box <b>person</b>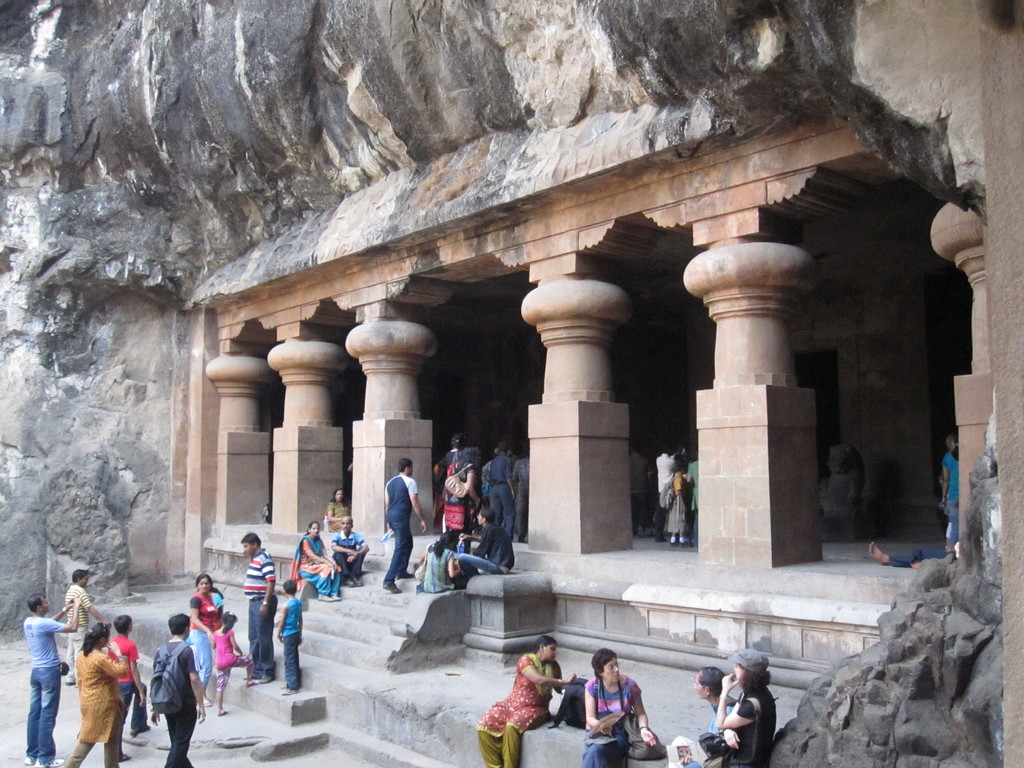
Rect(65, 621, 129, 767)
